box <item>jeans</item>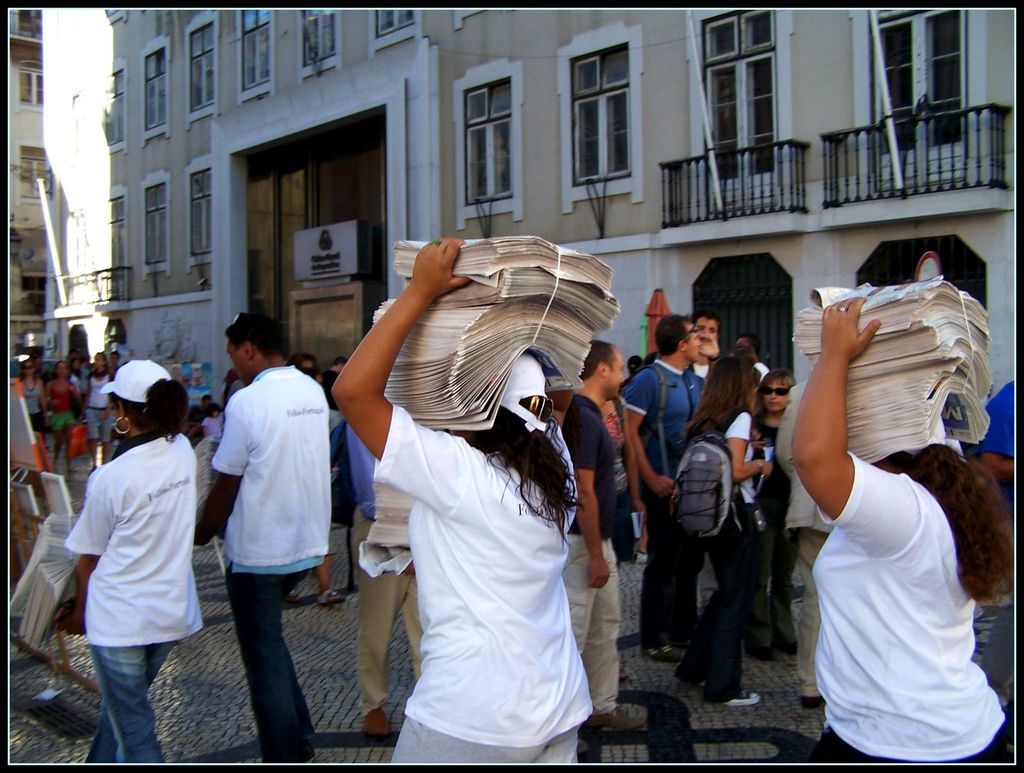
(676, 502, 753, 699)
